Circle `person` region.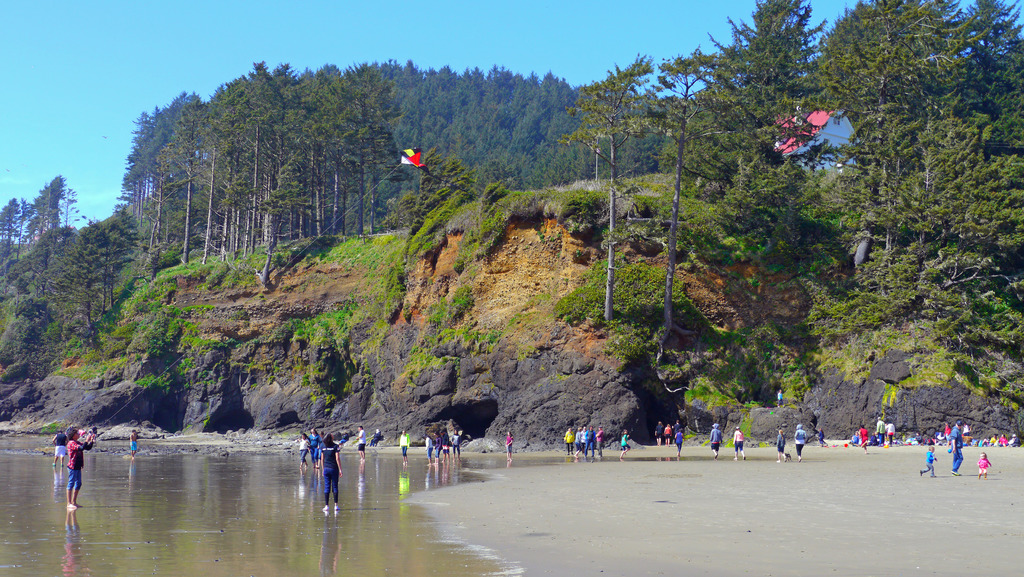
Region: [657, 421, 664, 448].
